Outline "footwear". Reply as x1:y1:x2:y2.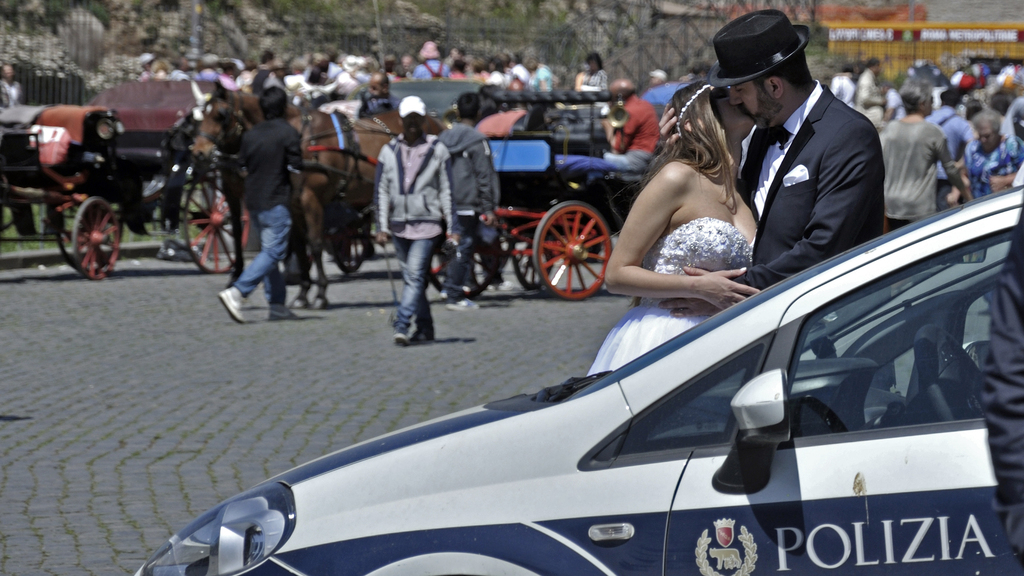
406:324:439:345.
